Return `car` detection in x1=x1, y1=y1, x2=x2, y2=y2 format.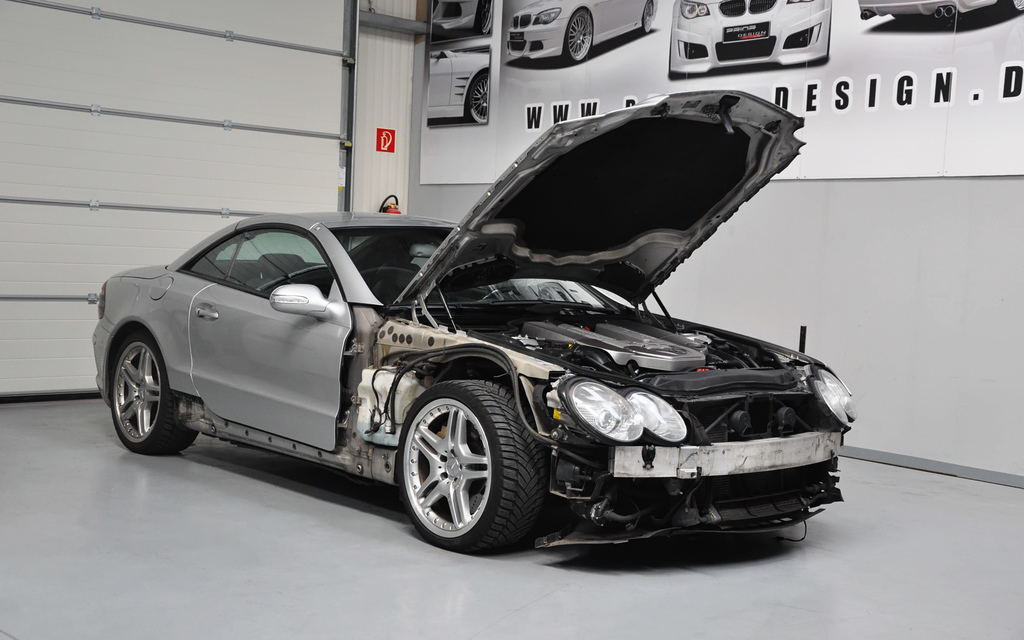
x1=668, y1=0, x2=834, y2=77.
